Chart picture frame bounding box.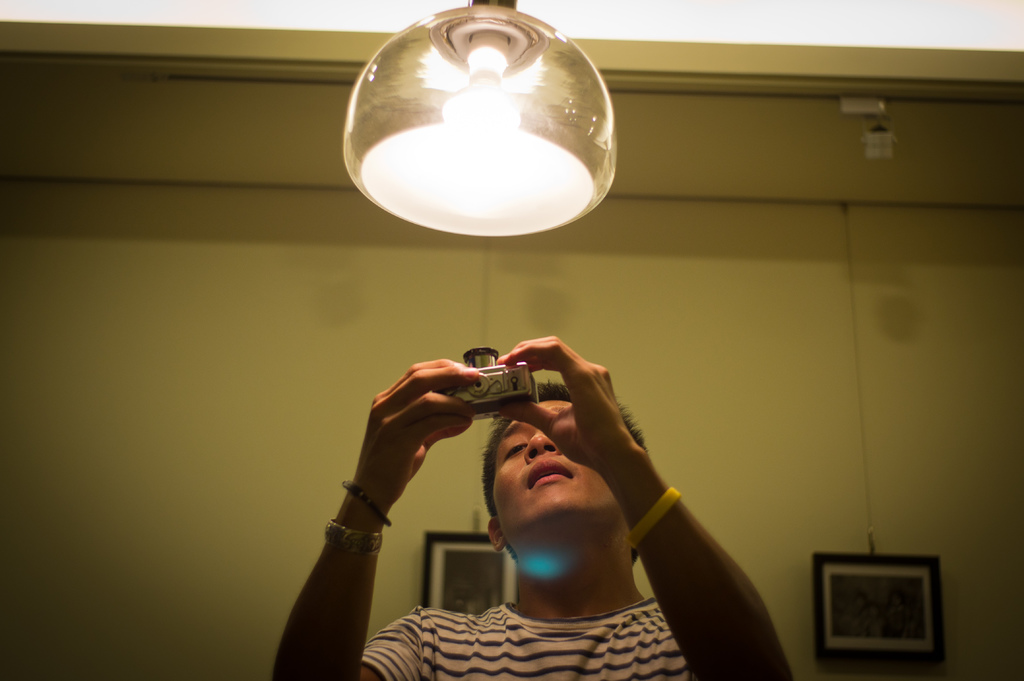
Charted: l=420, t=518, r=530, b=613.
